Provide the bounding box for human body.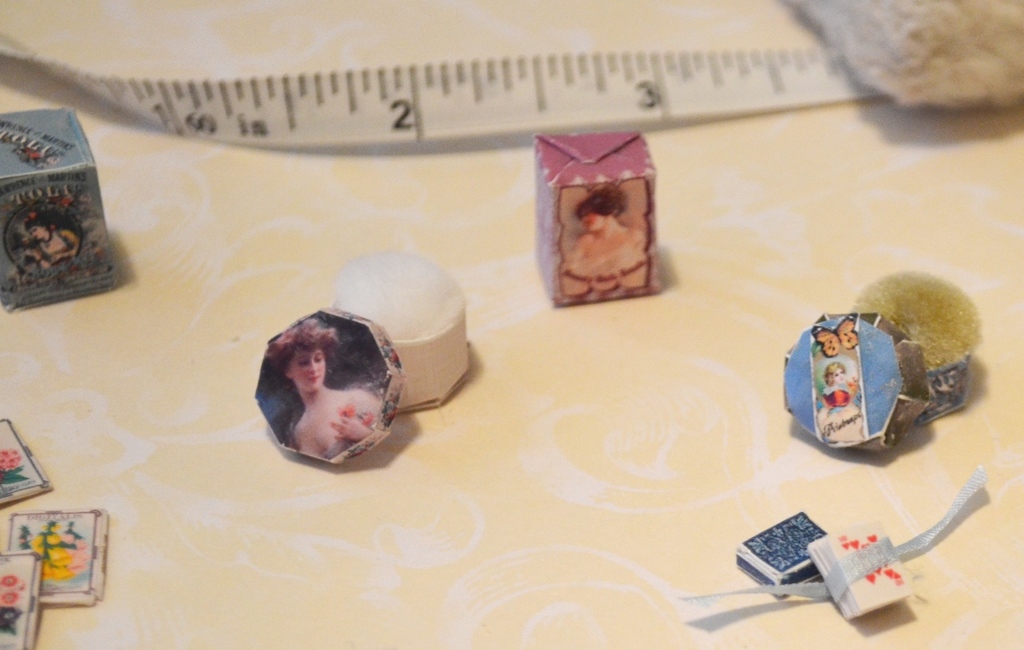
814,379,853,421.
